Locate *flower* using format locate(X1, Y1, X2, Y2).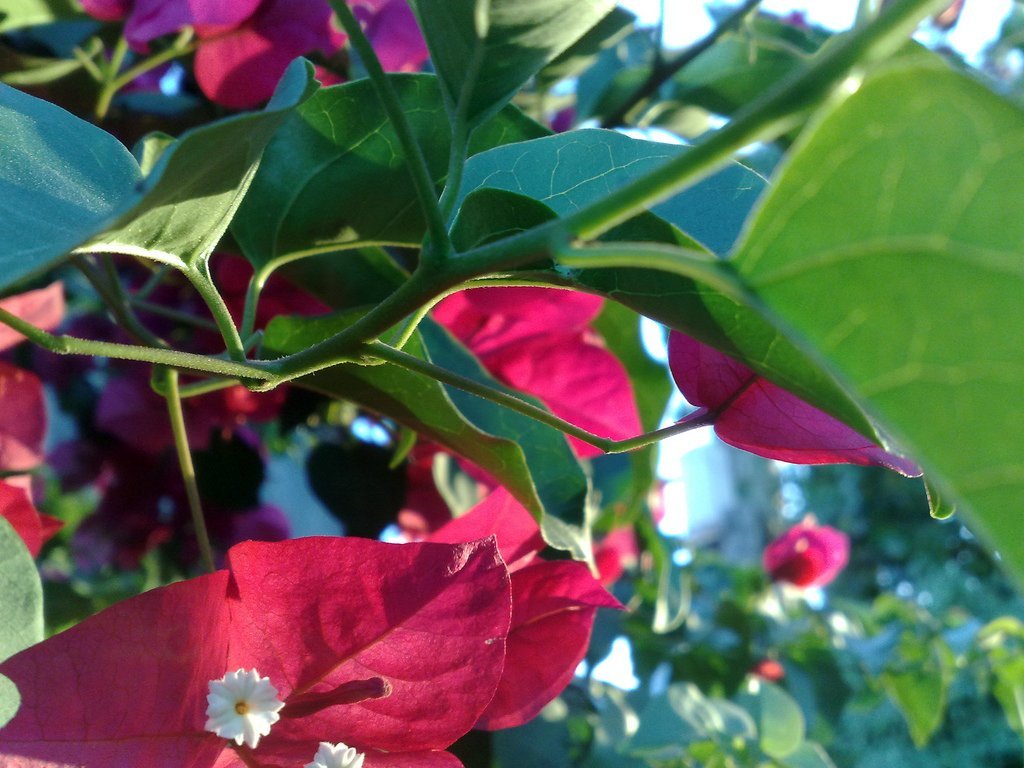
locate(584, 642, 642, 748).
